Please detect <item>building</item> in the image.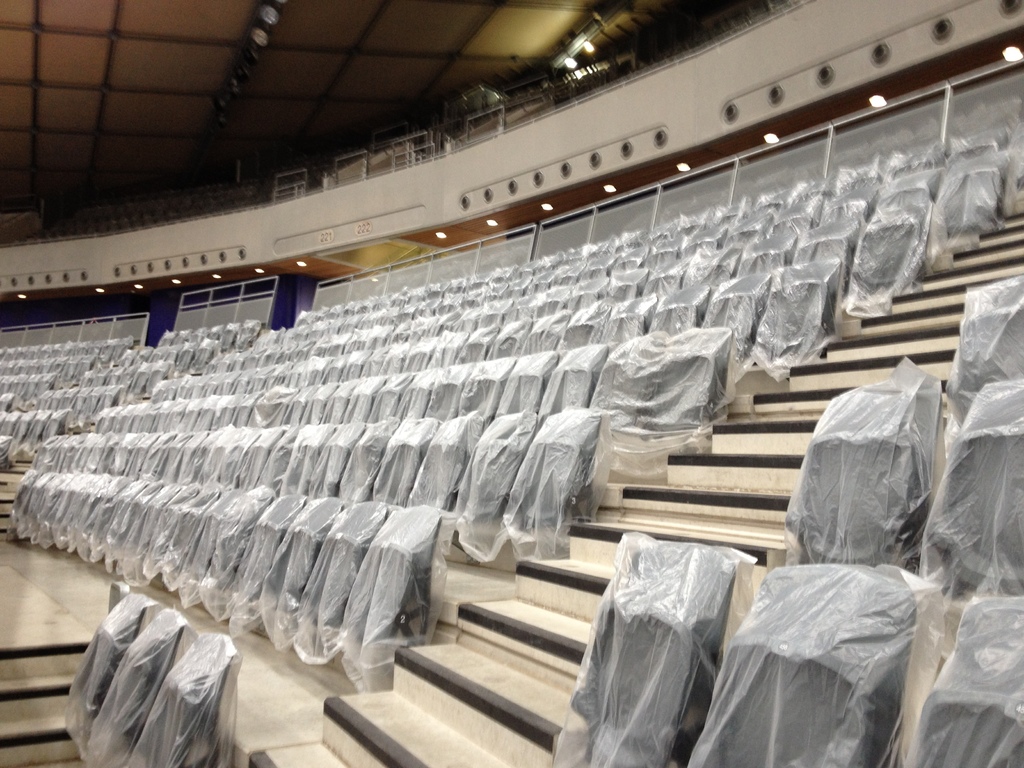
0, 0, 1023, 767.
